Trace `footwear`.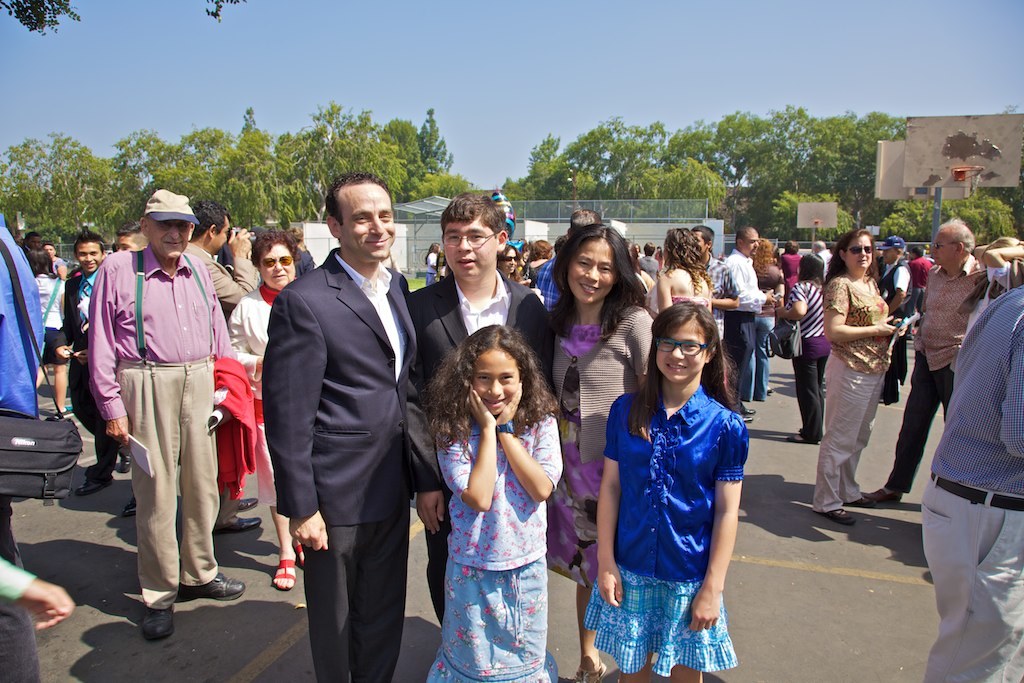
Traced to 785 432 816 442.
